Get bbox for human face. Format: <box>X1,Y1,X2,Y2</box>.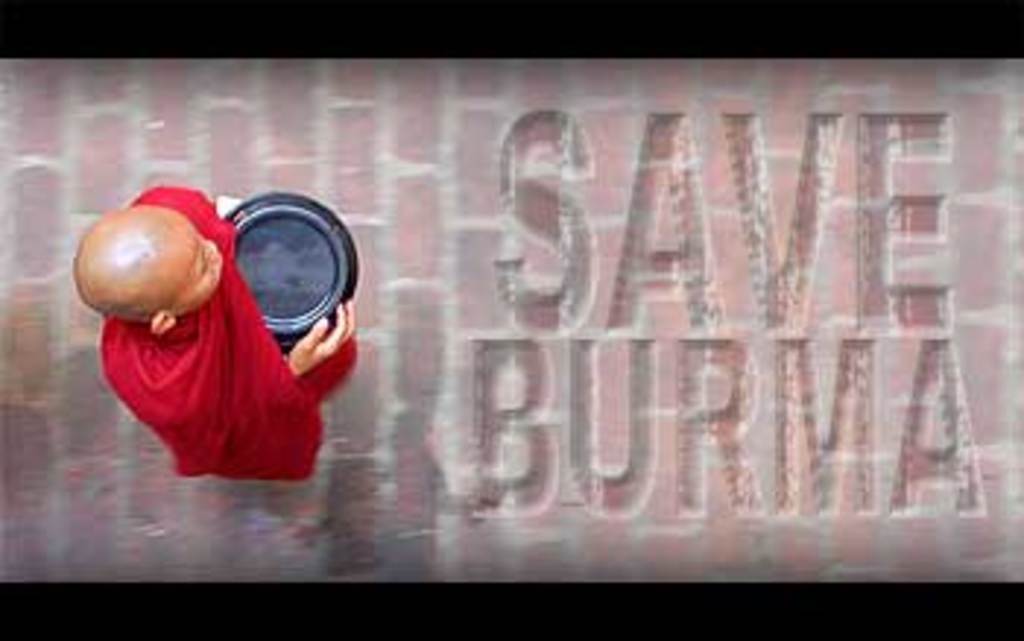
<box>161,208,222,316</box>.
